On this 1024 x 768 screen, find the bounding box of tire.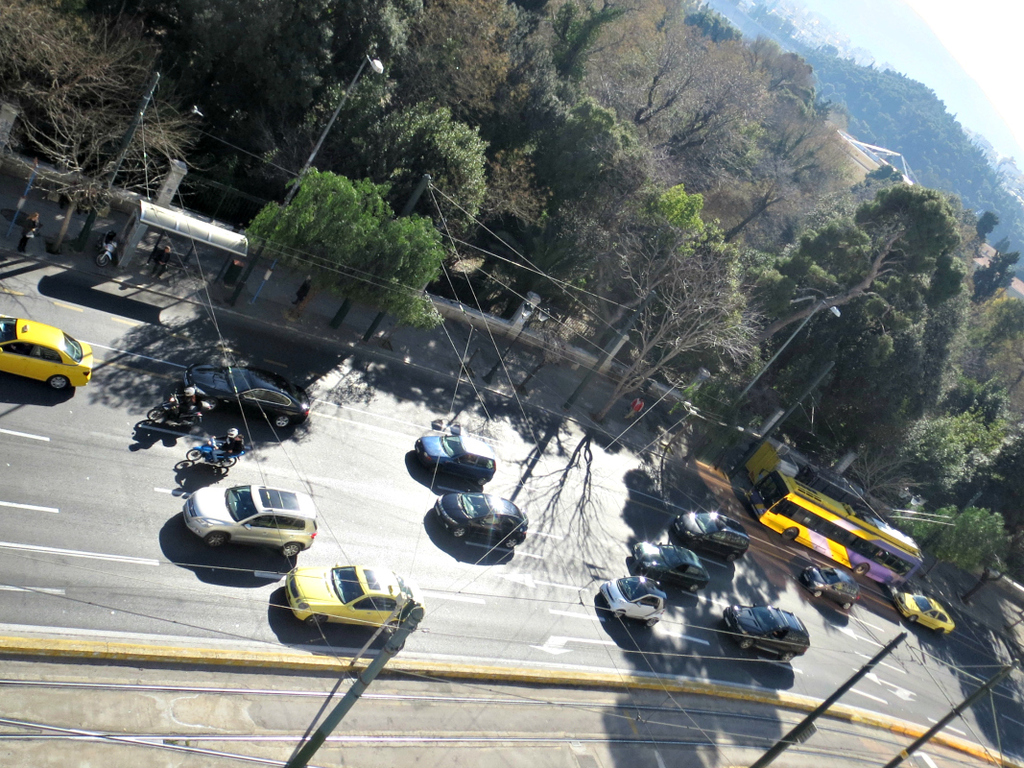
Bounding box: (left=936, top=627, right=942, bottom=632).
